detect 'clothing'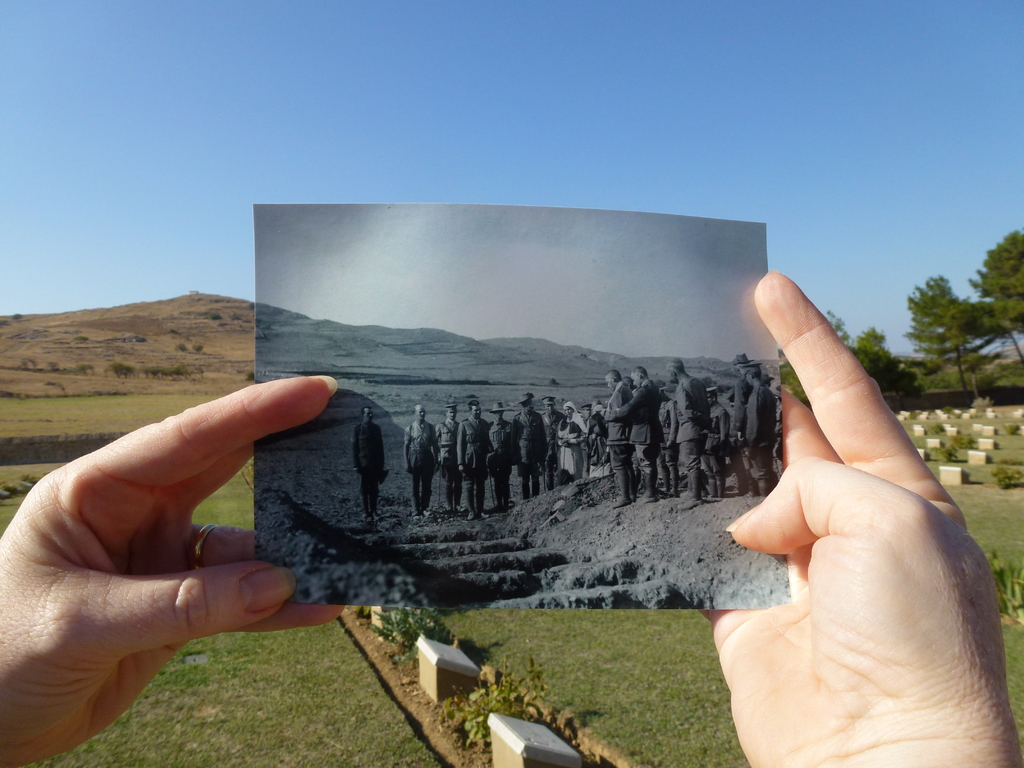
(x1=752, y1=453, x2=772, y2=490)
